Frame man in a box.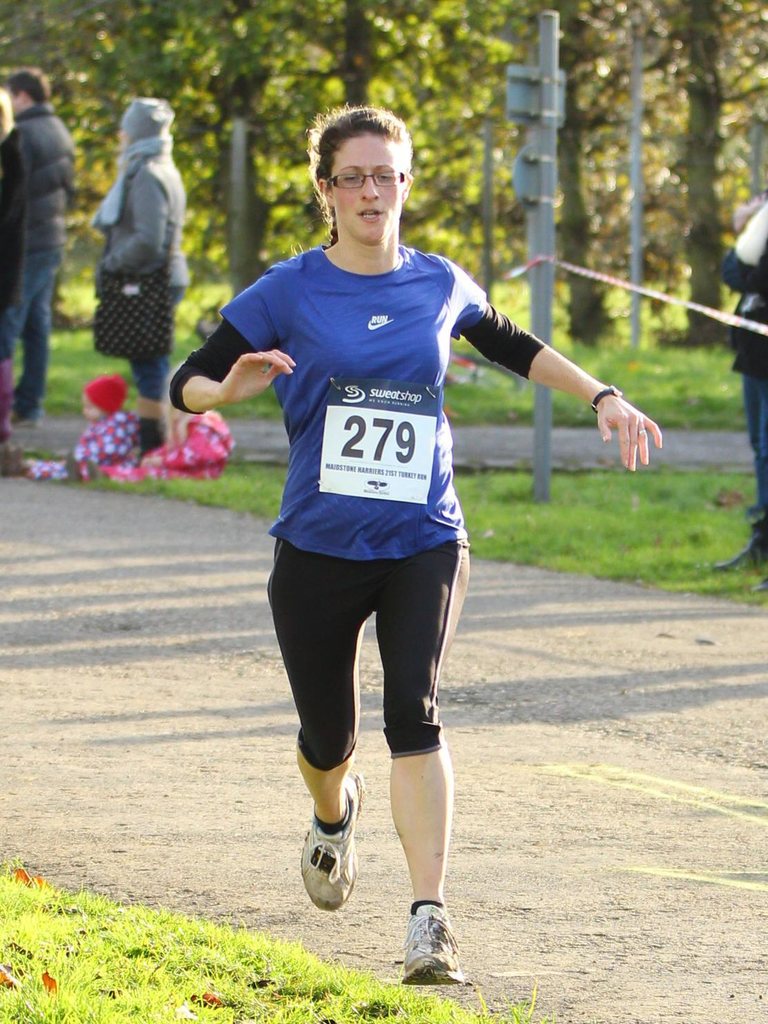
rect(0, 62, 84, 416).
